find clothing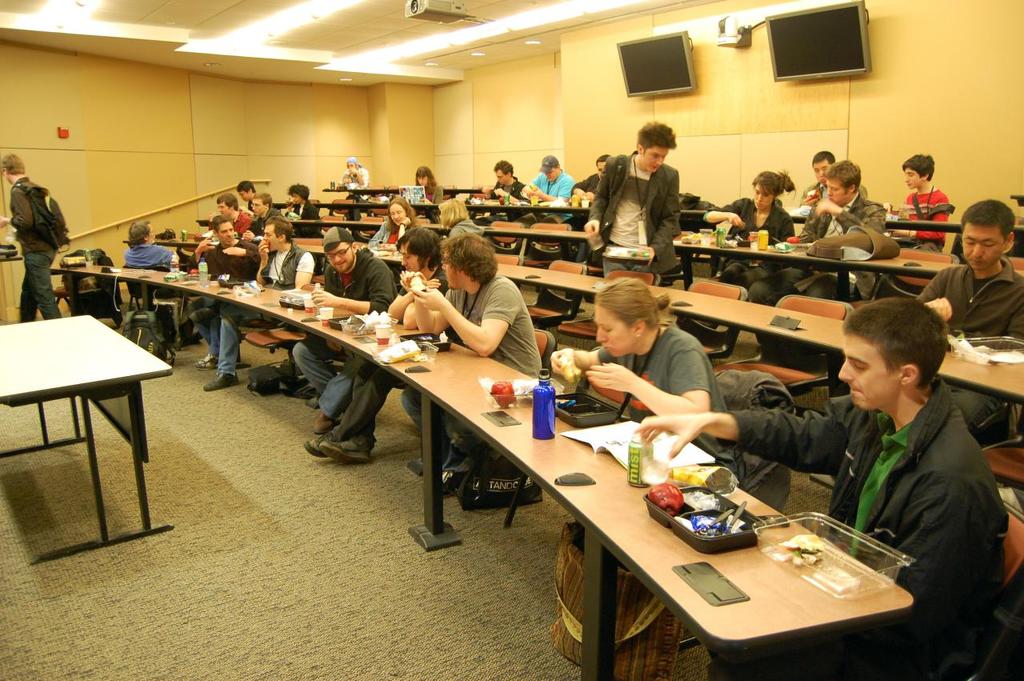
rect(122, 244, 176, 274)
